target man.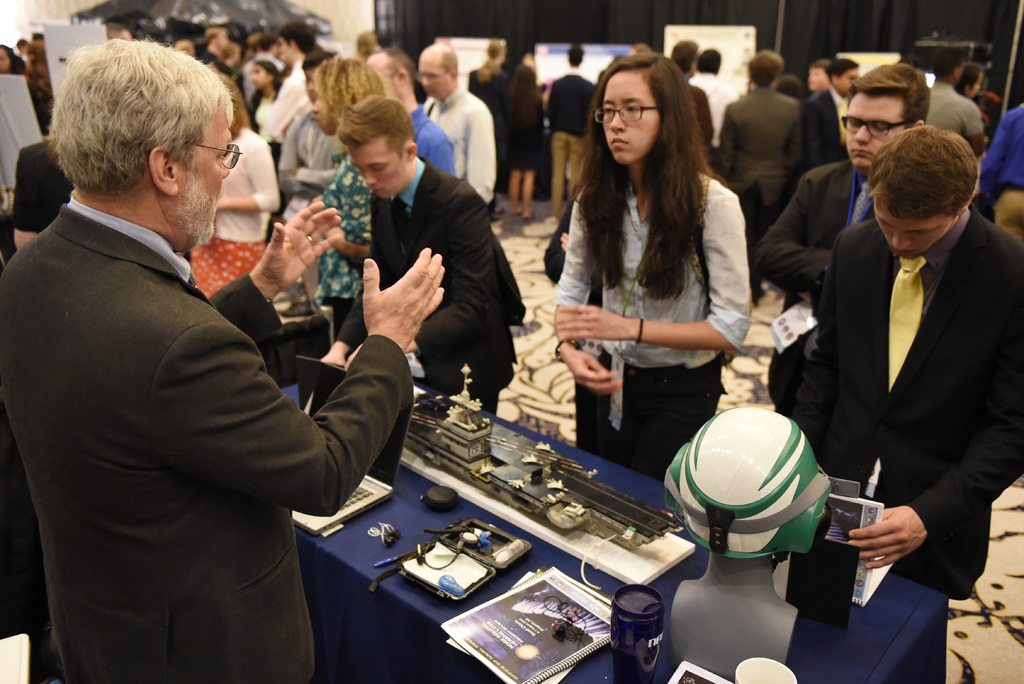
Target region: [left=797, top=56, right=860, bottom=179].
